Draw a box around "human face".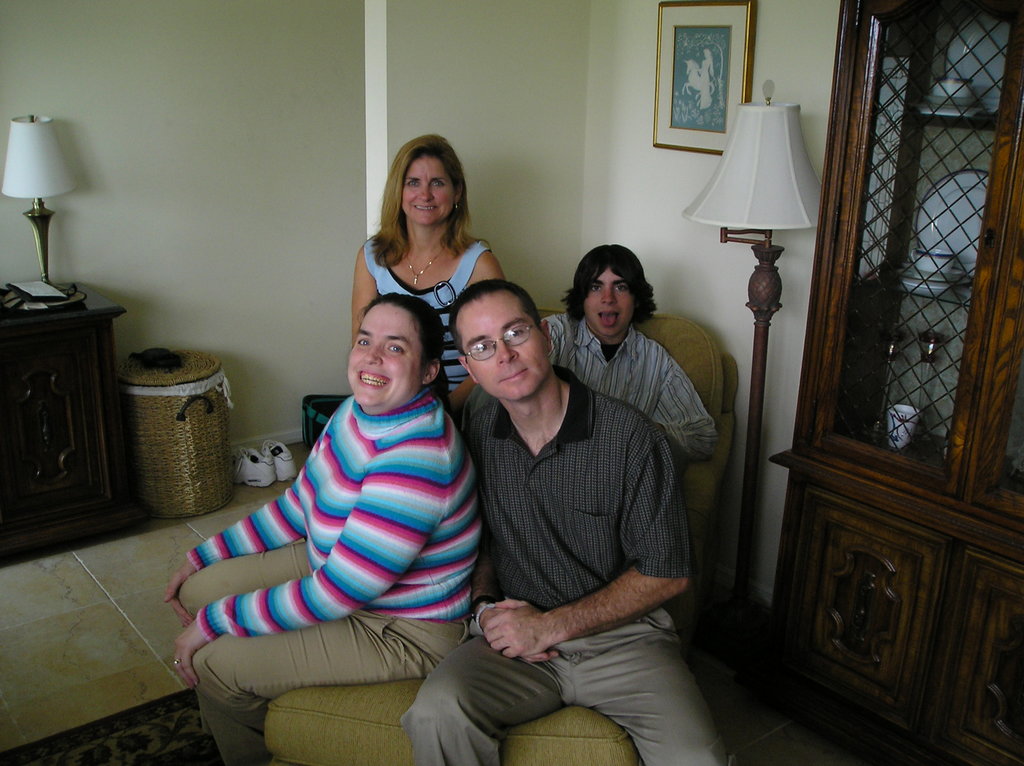
{"x1": 458, "y1": 288, "x2": 552, "y2": 401}.
